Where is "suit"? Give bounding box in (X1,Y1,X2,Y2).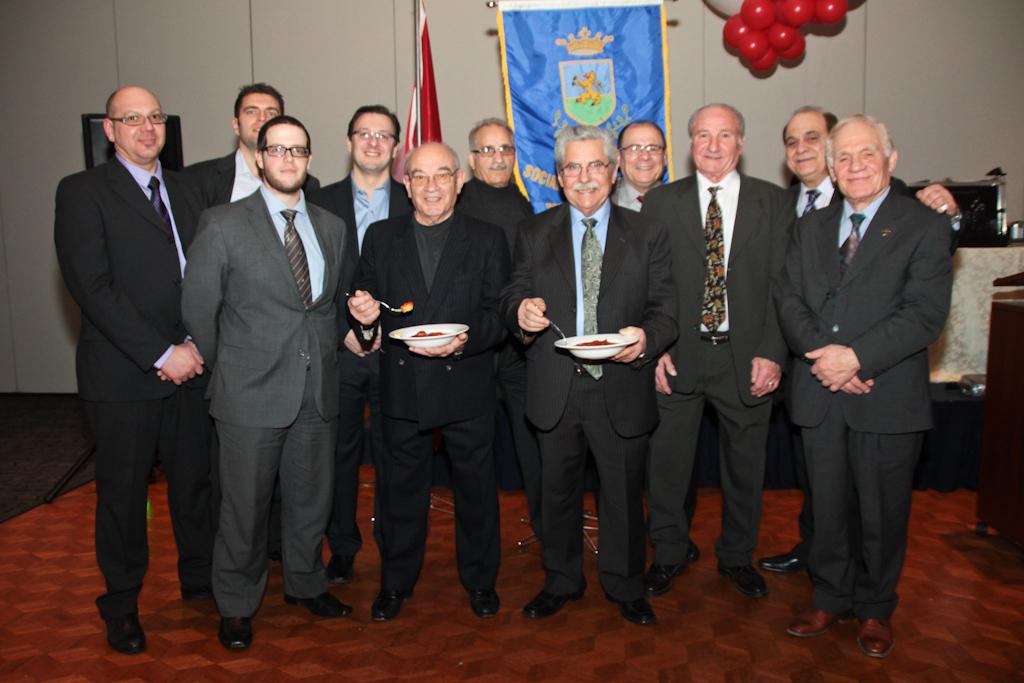
(58,63,202,653).
